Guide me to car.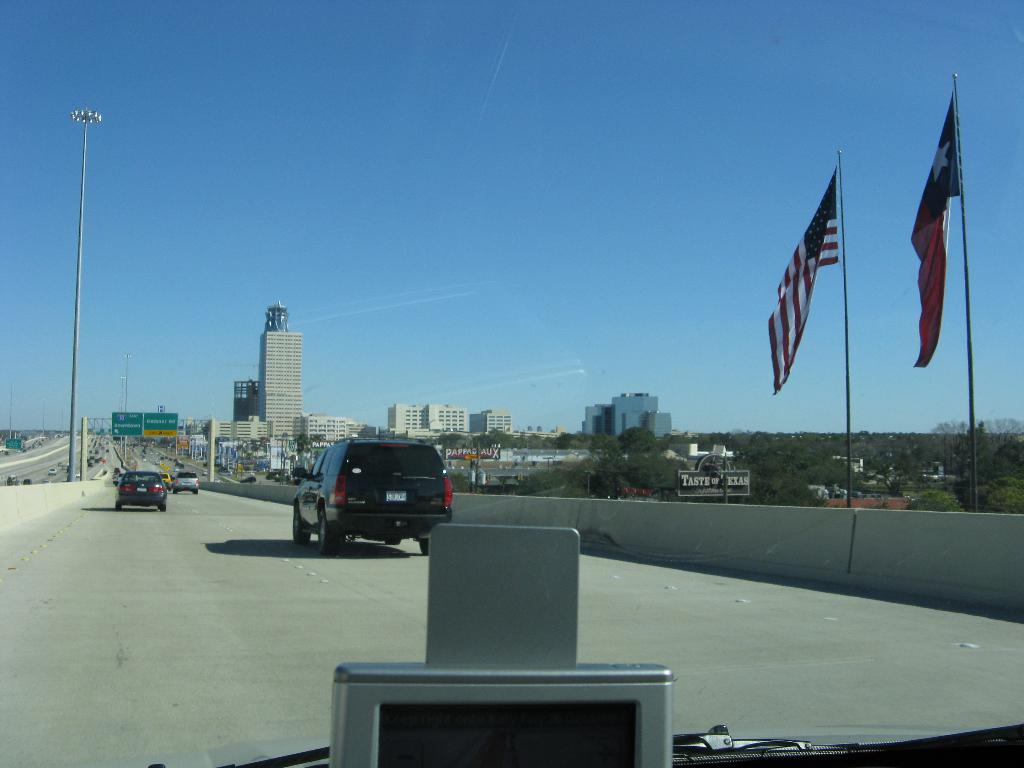
Guidance: Rect(113, 470, 173, 519).
